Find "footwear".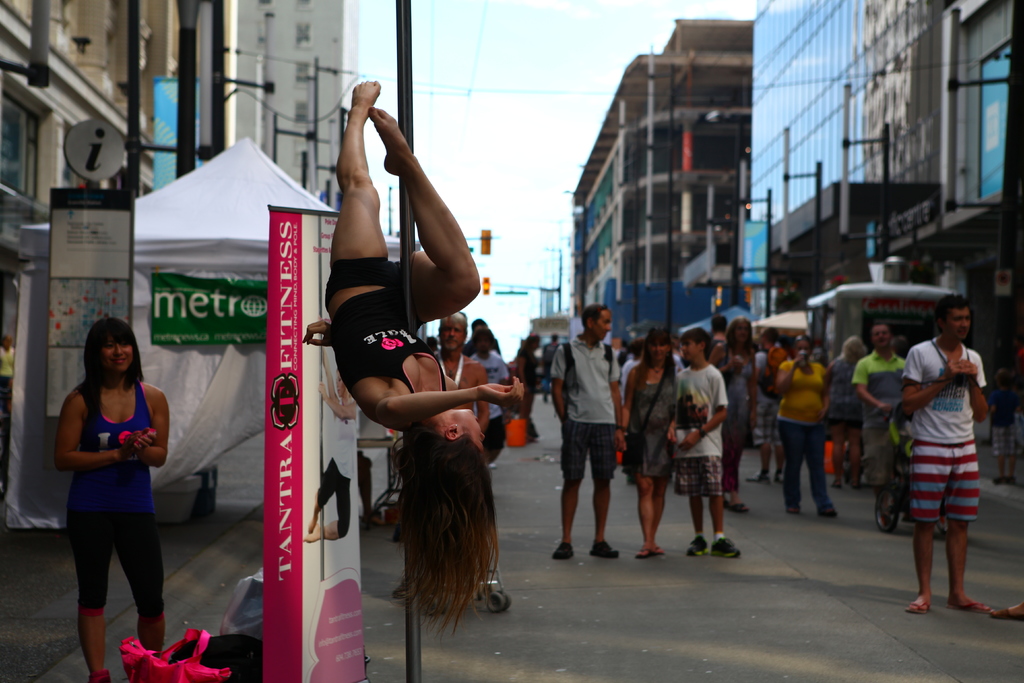
[655, 546, 668, 559].
